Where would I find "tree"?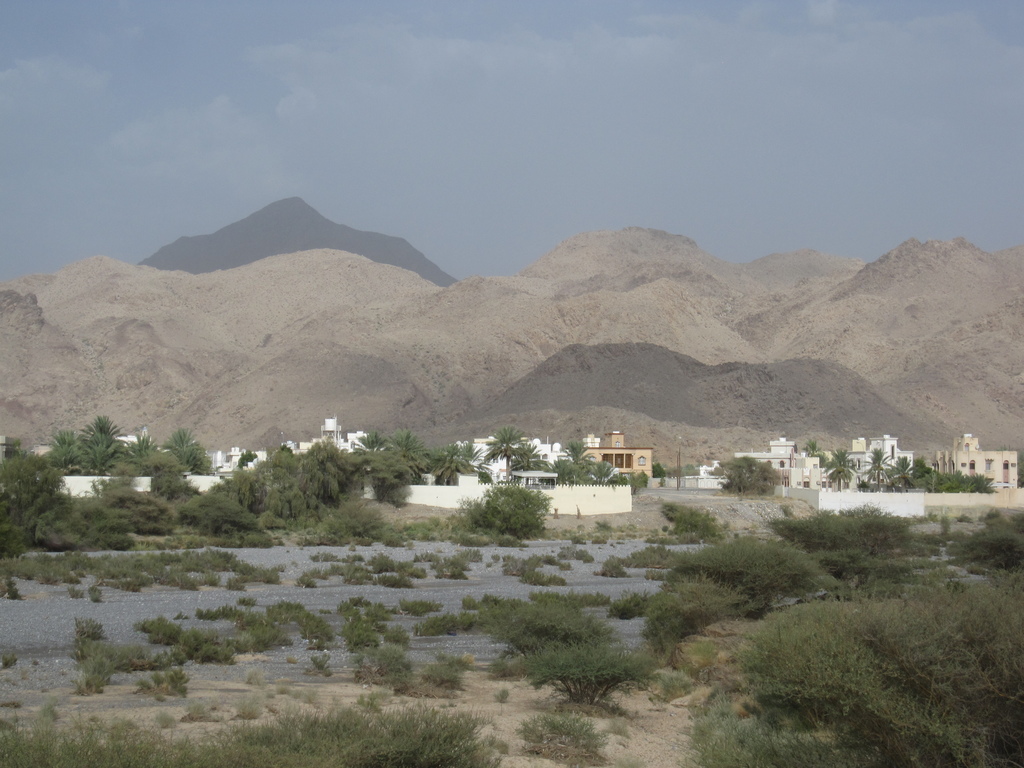
At Rect(149, 452, 196, 500).
